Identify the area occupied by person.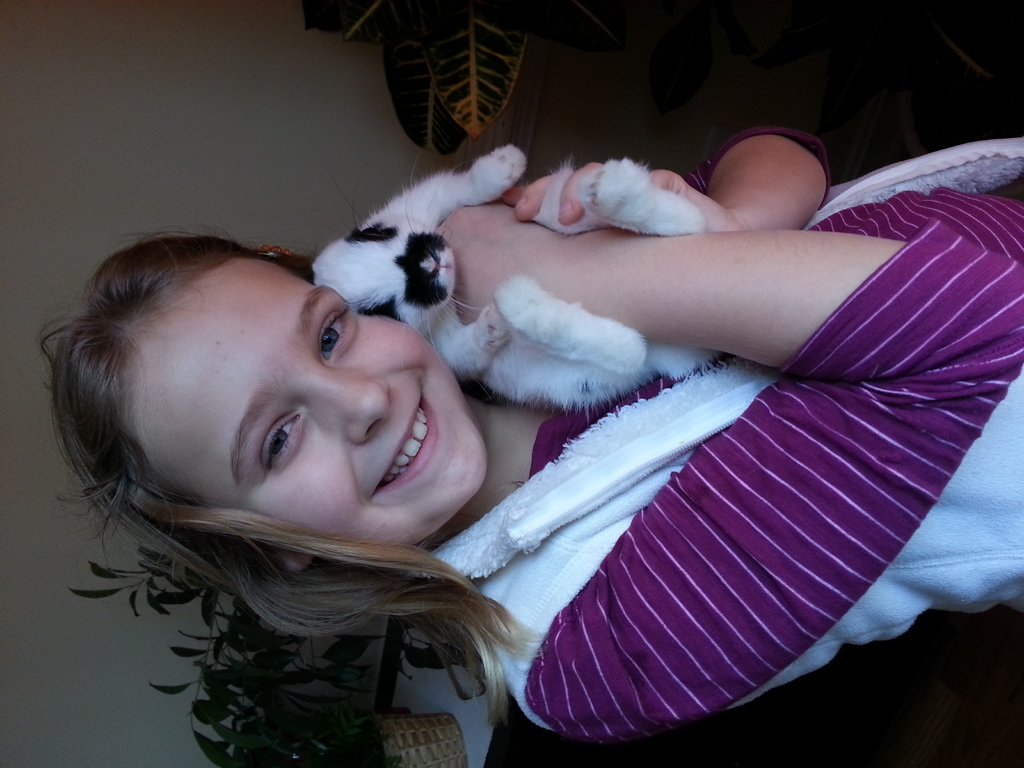
Area: box=[49, 123, 1023, 738].
